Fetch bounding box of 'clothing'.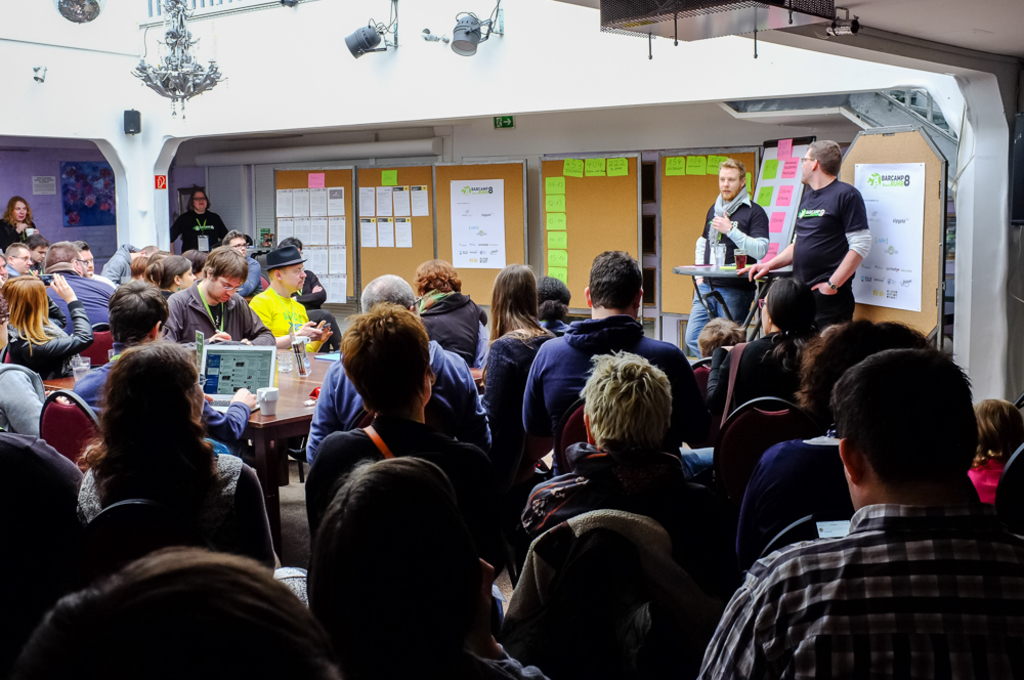
Bbox: detection(0, 363, 48, 441).
